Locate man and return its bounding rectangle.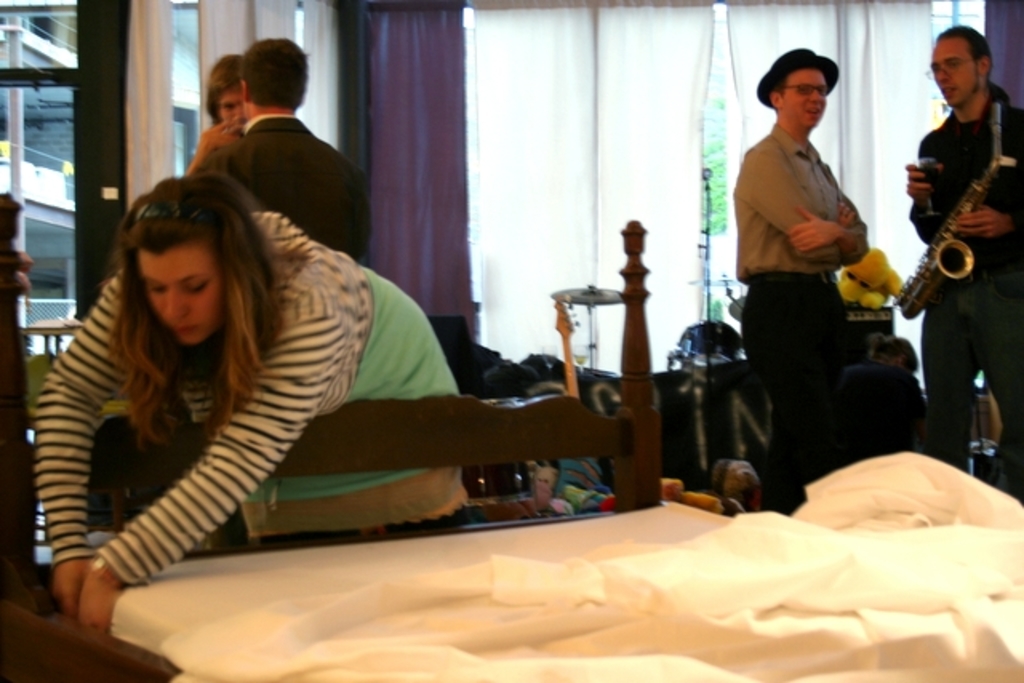
bbox(200, 34, 371, 261).
